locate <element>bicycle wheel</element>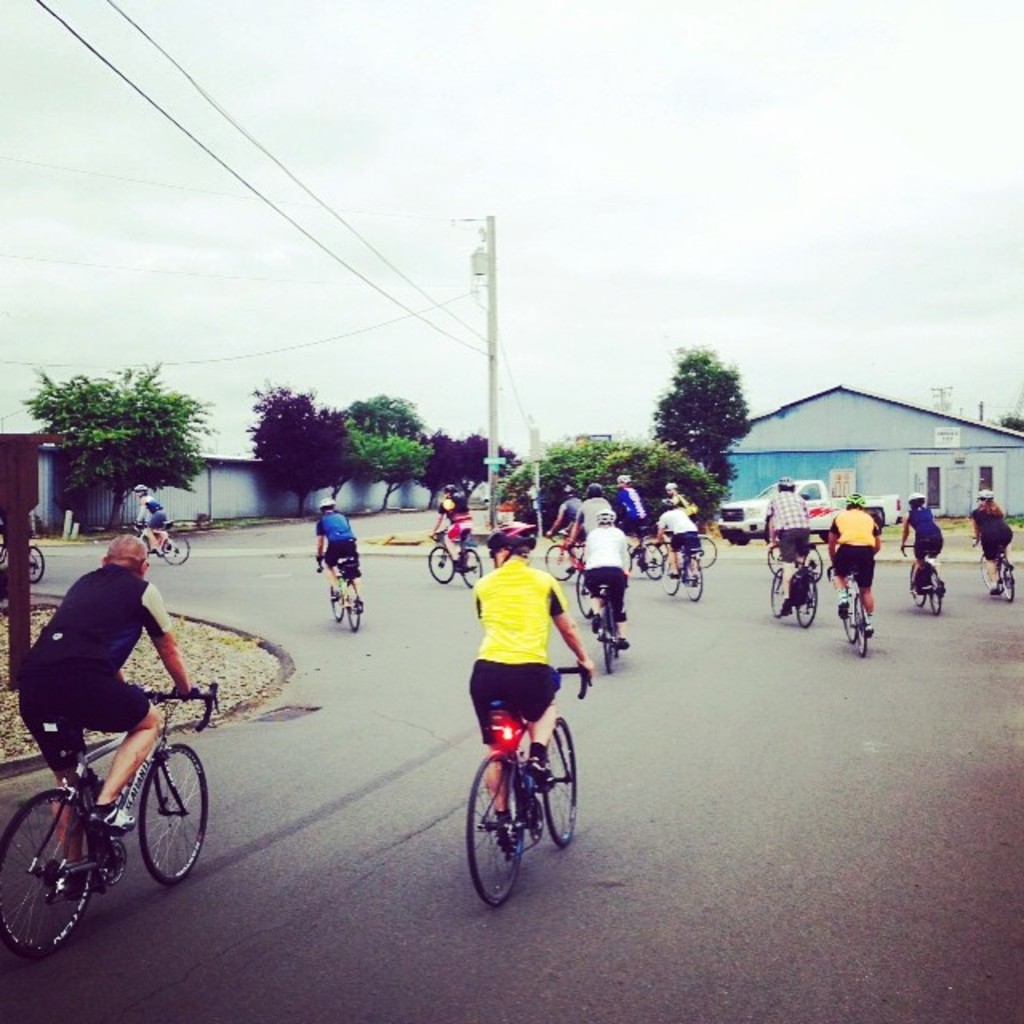
bbox=[979, 552, 989, 584]
